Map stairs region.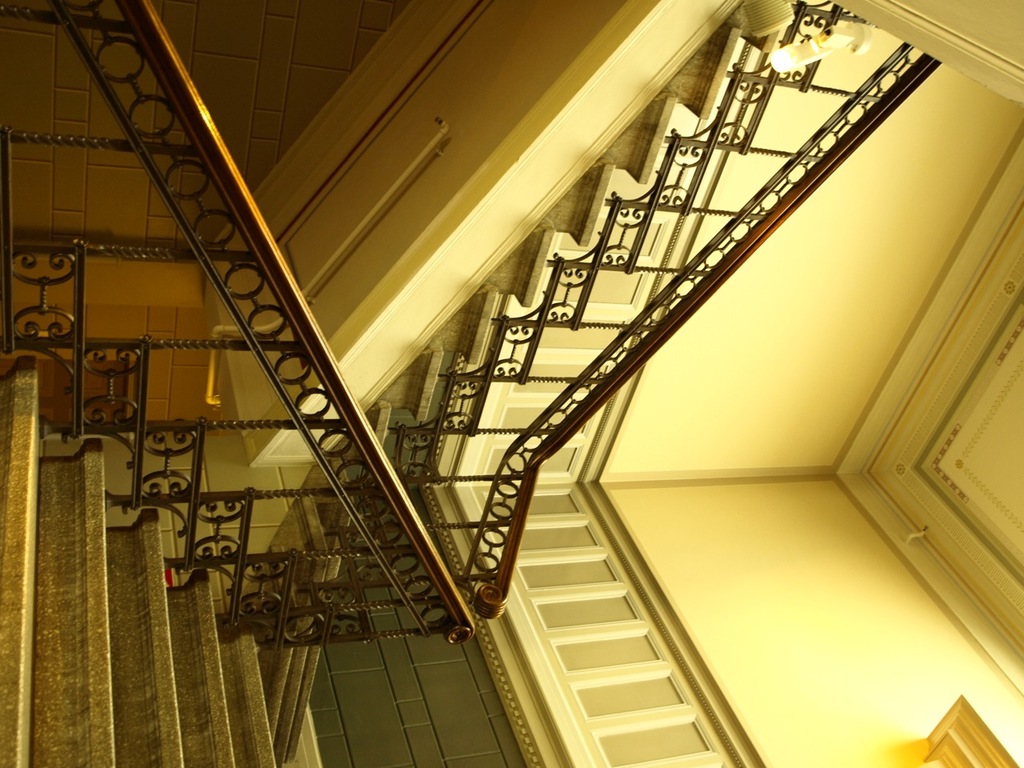
Mapped to bbox(0, 0, 842, 767).
